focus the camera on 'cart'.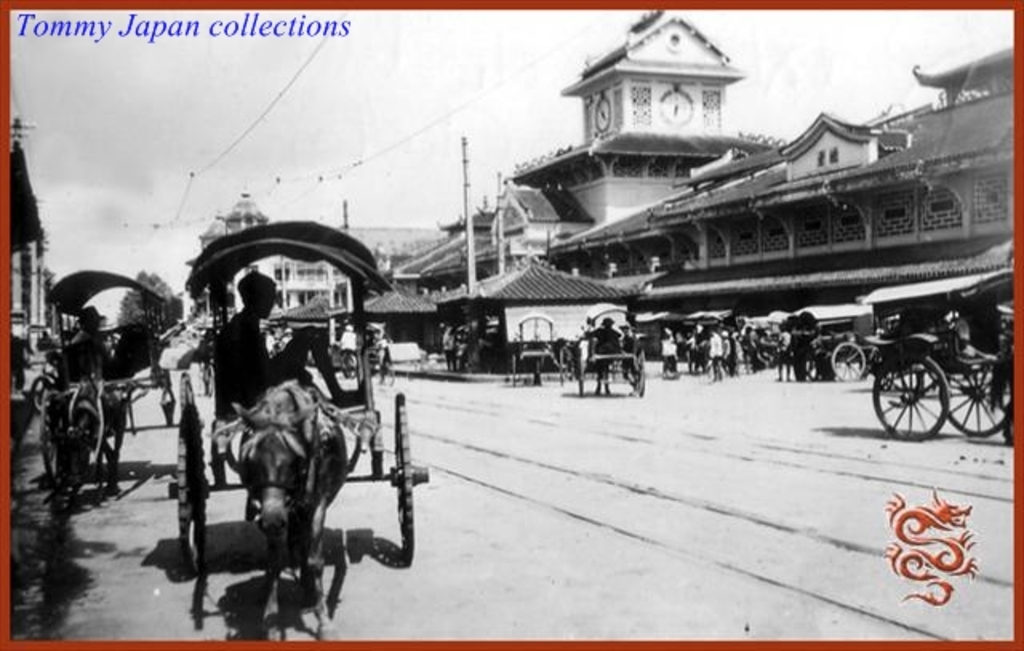
Focus region: <region>509, 314, 566, 385</region>.
